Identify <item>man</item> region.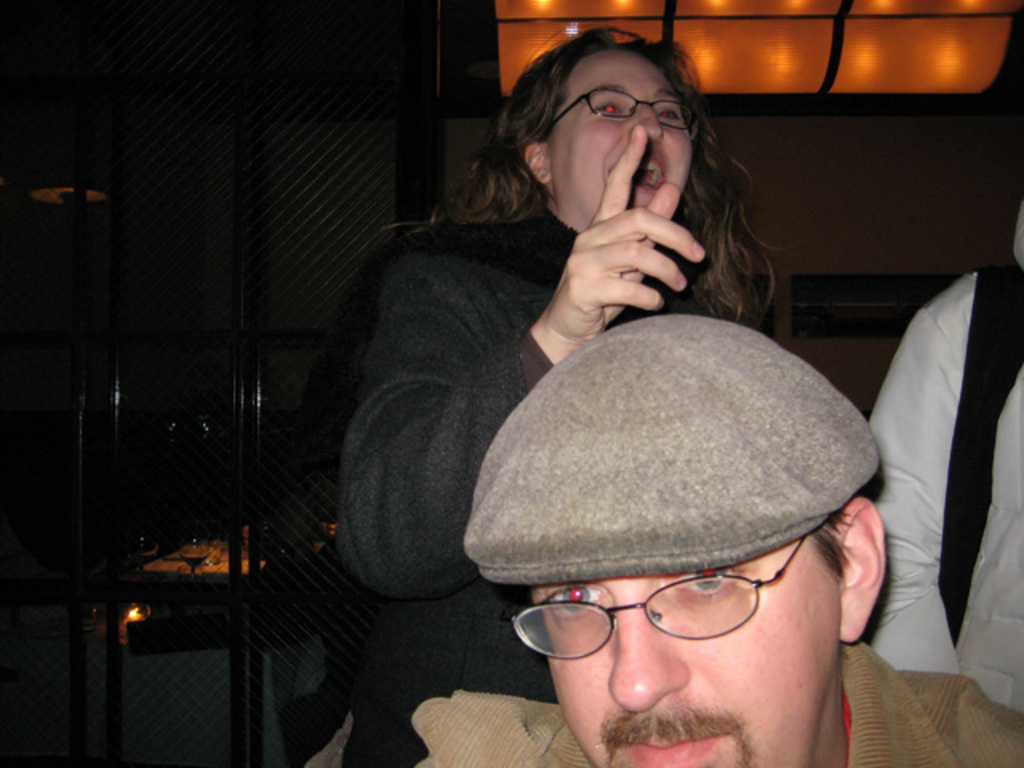
Region: l=454, t=283, r=925, b=767.
